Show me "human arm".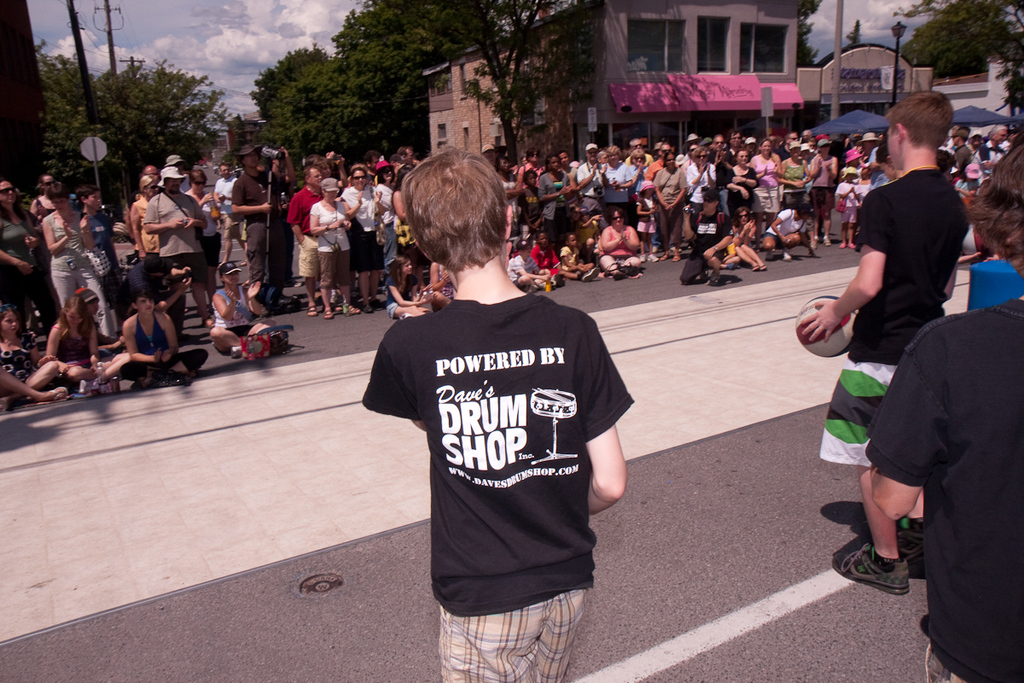
"human arm" is here: rect(88, 324, 100, 370).
